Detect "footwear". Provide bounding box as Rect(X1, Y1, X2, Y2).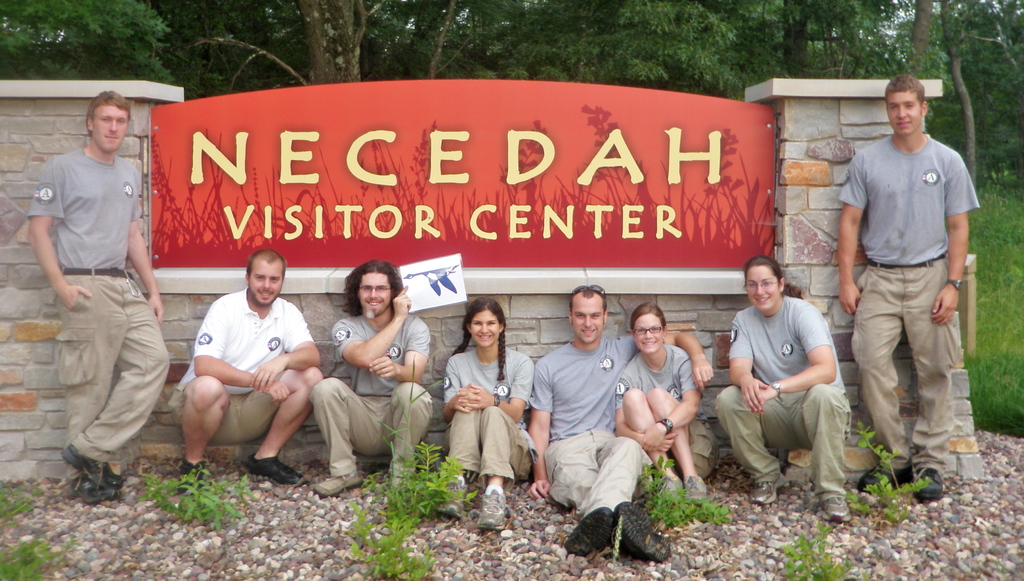
Rect(435, 471, 465, 516).
